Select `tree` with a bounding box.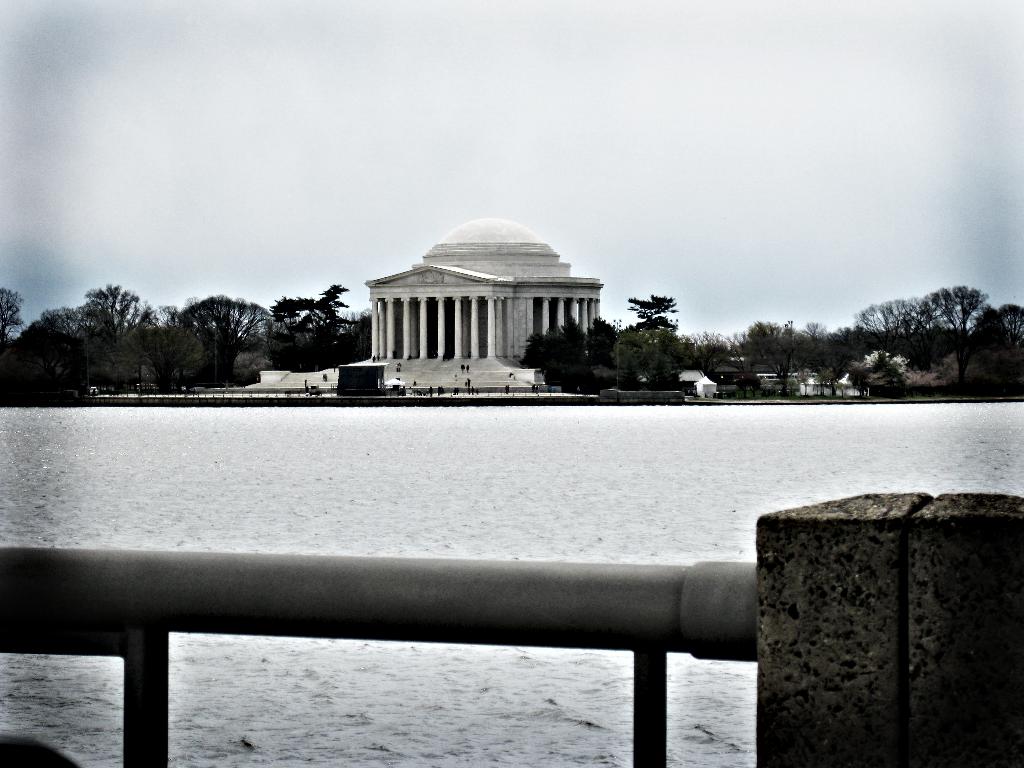
bbox=(54, 264, 146, 374).
